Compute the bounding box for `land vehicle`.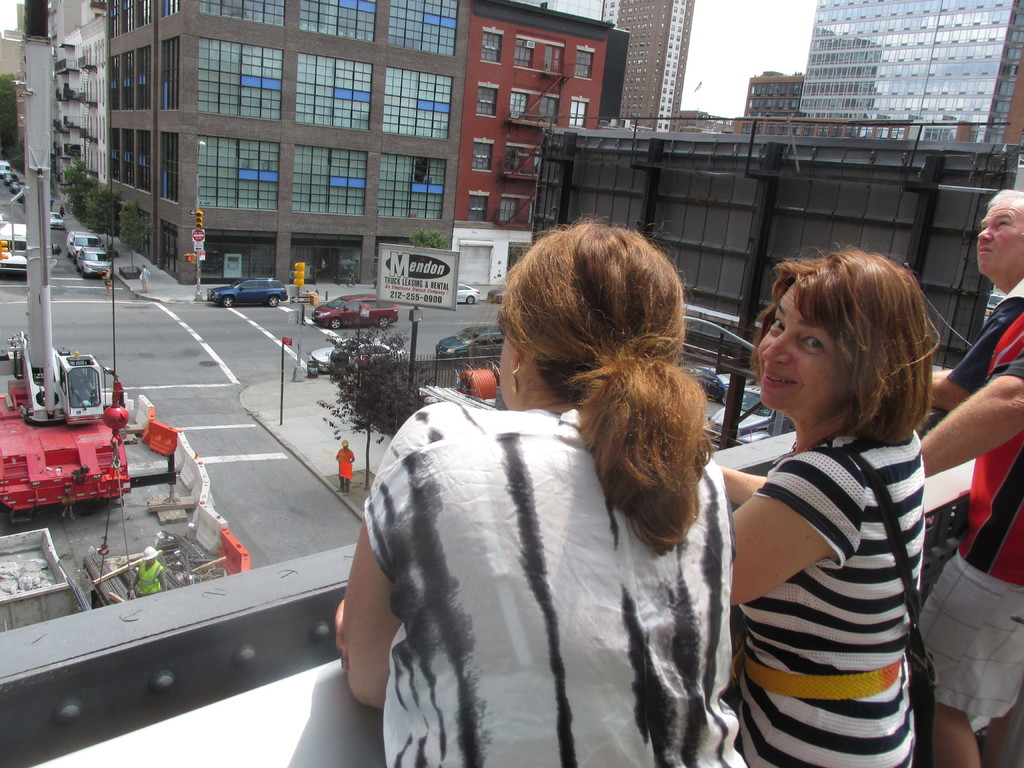
region(312, 295, 398, 323).
